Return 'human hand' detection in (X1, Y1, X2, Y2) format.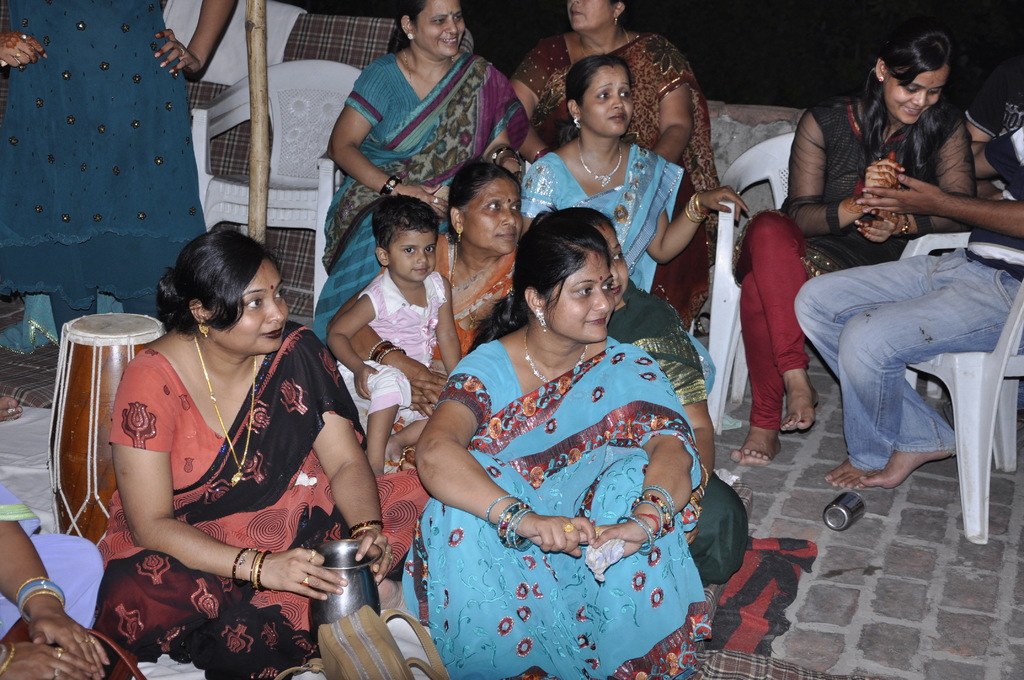
(351, 526, 396, 589).
